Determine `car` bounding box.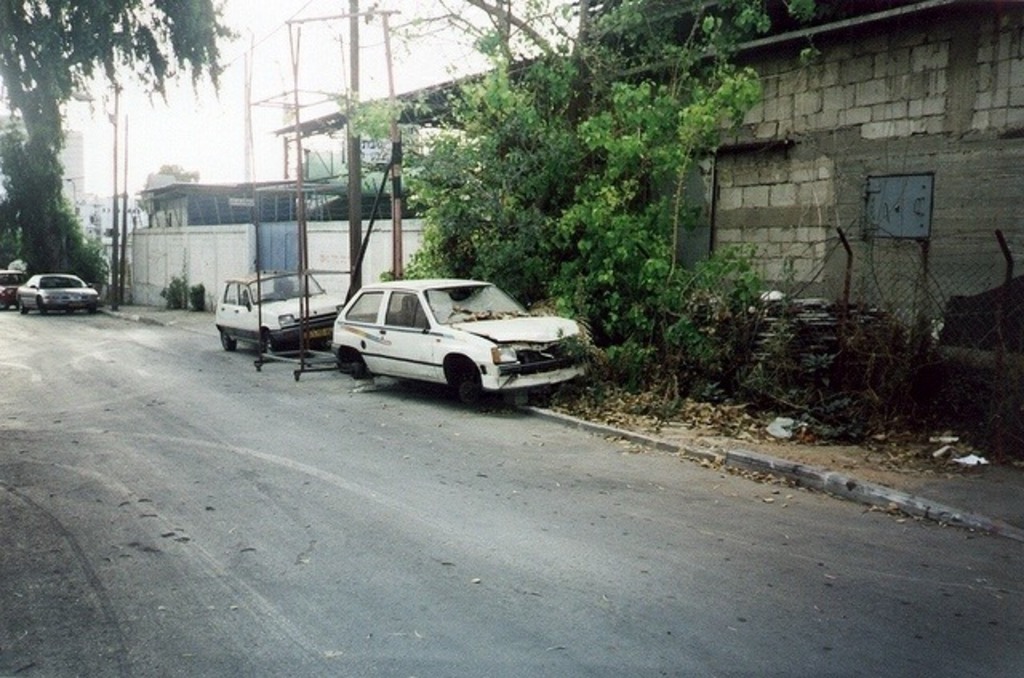
Determined: 330 277 589 409.
